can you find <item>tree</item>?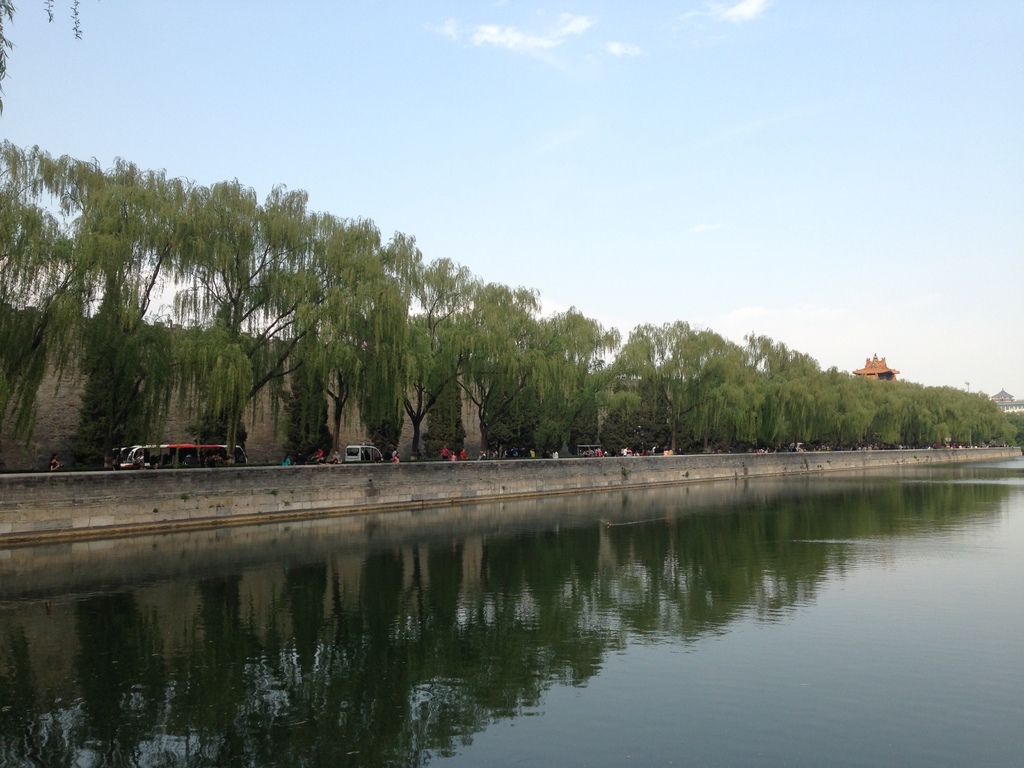
Yes, bounding box: (769,342,803,447).
